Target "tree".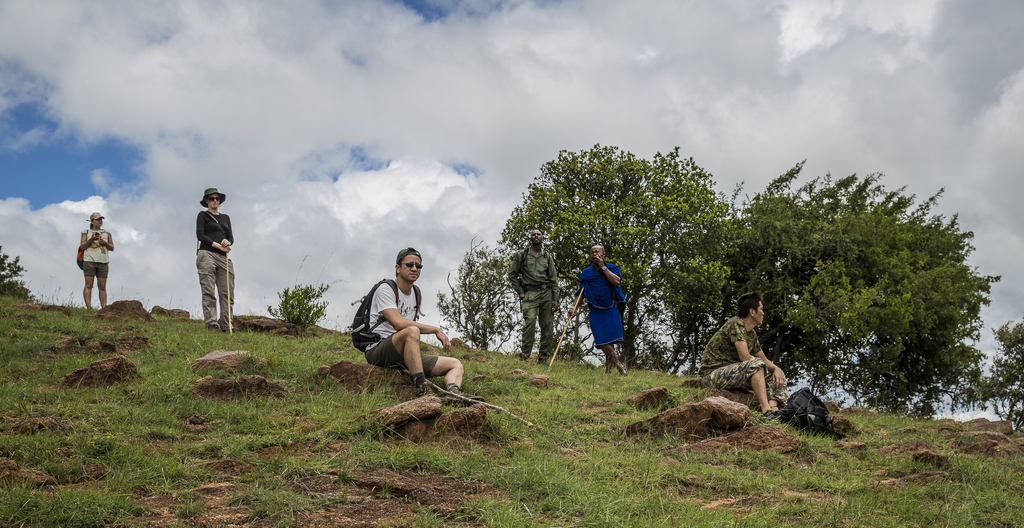
Target region: <region>492, 143, 735, 362</region>.
